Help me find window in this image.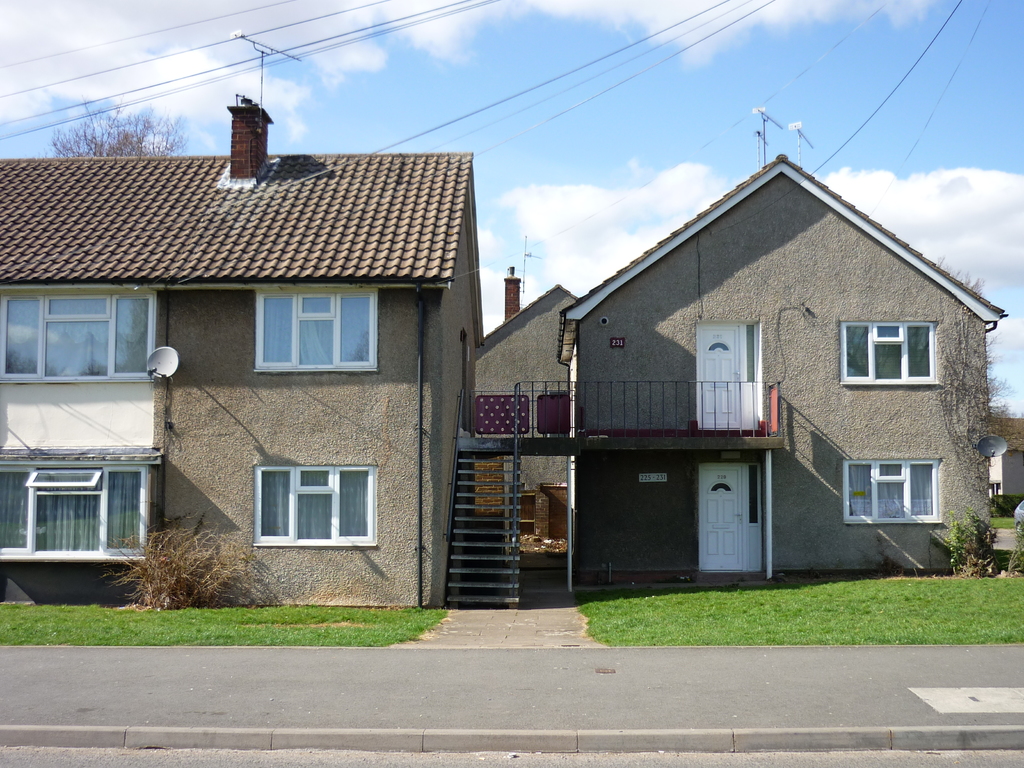
Found it: (840, 321, 938, 381).
